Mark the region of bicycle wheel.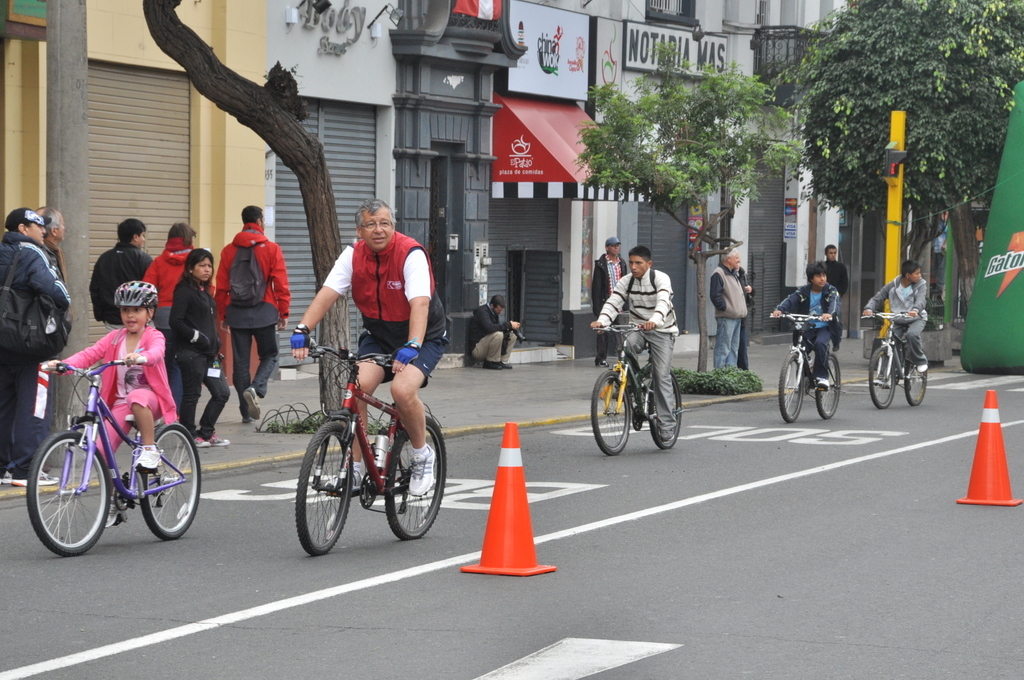
Region: {"left": 578, "top": 368, "right": 638, "bottom": 453}.
